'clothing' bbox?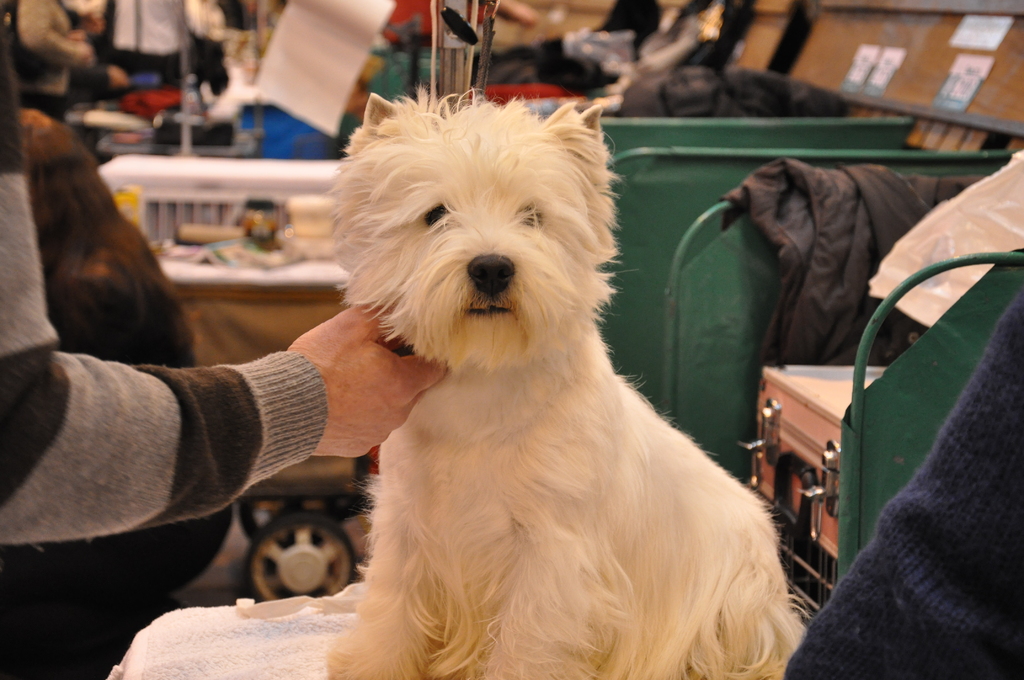
x1=13, y1=0, x2=84, y2=121
